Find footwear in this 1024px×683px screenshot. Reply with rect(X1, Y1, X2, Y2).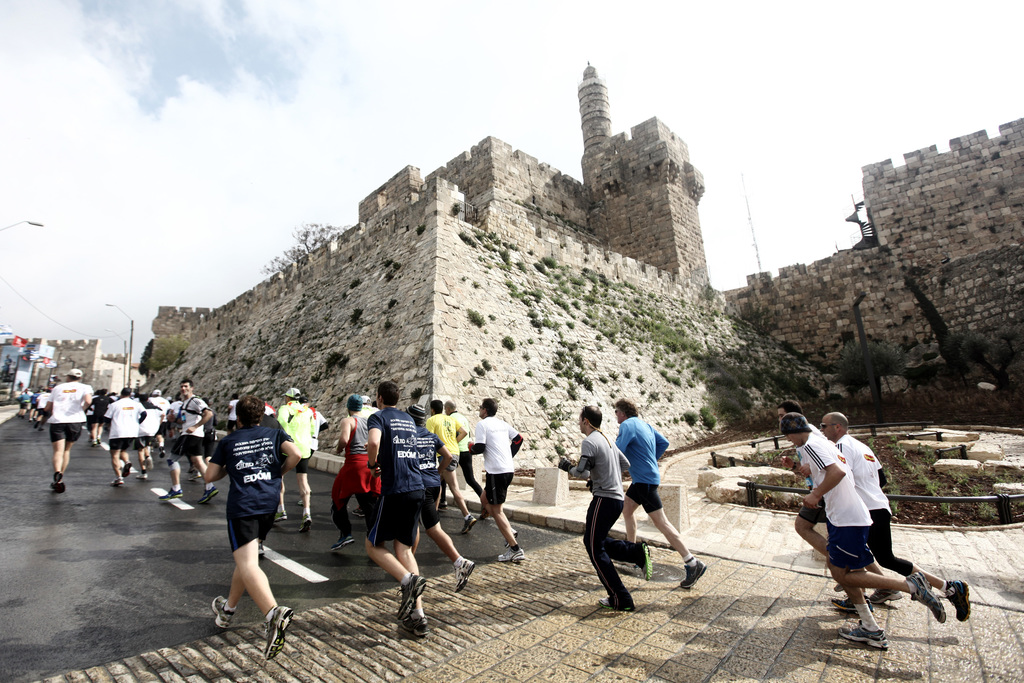
rect(633, 542, 653, 580).
